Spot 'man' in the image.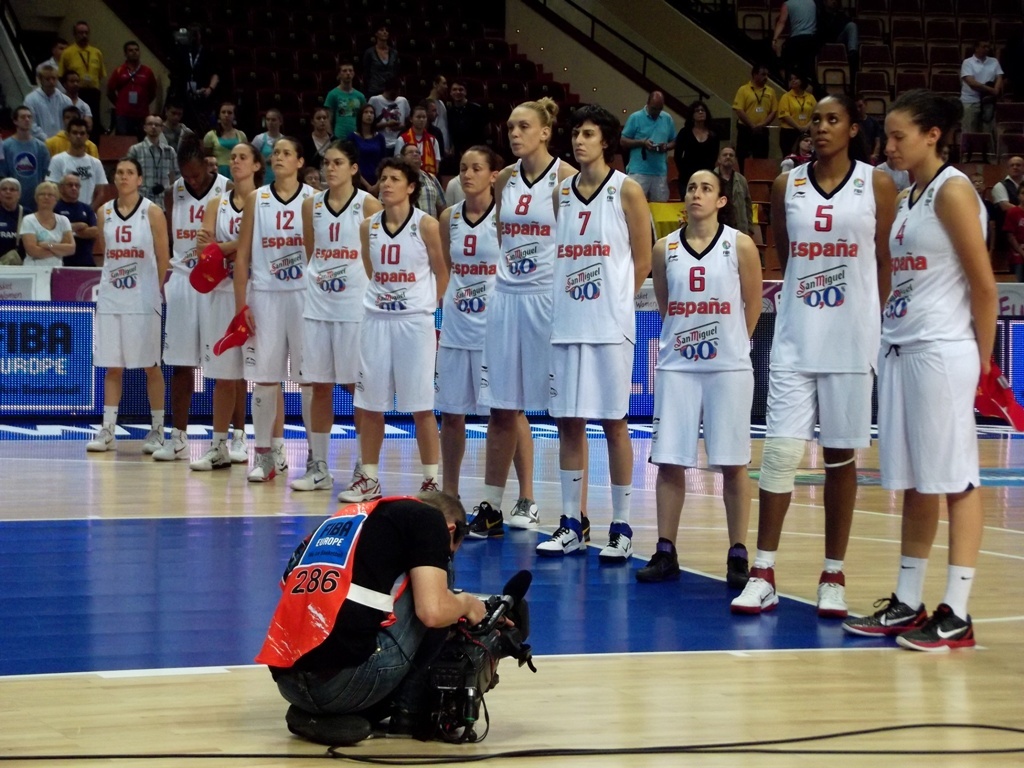
'man' found at detection(24, 58, 82, 136).
